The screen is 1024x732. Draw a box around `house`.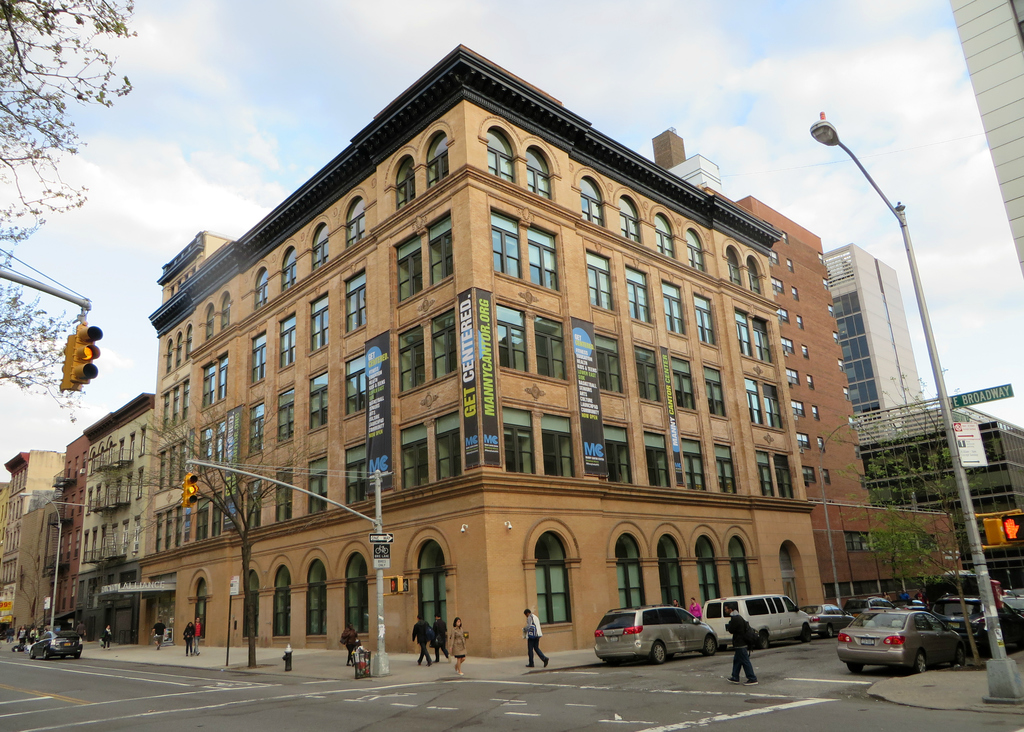
831 240 924 432.
